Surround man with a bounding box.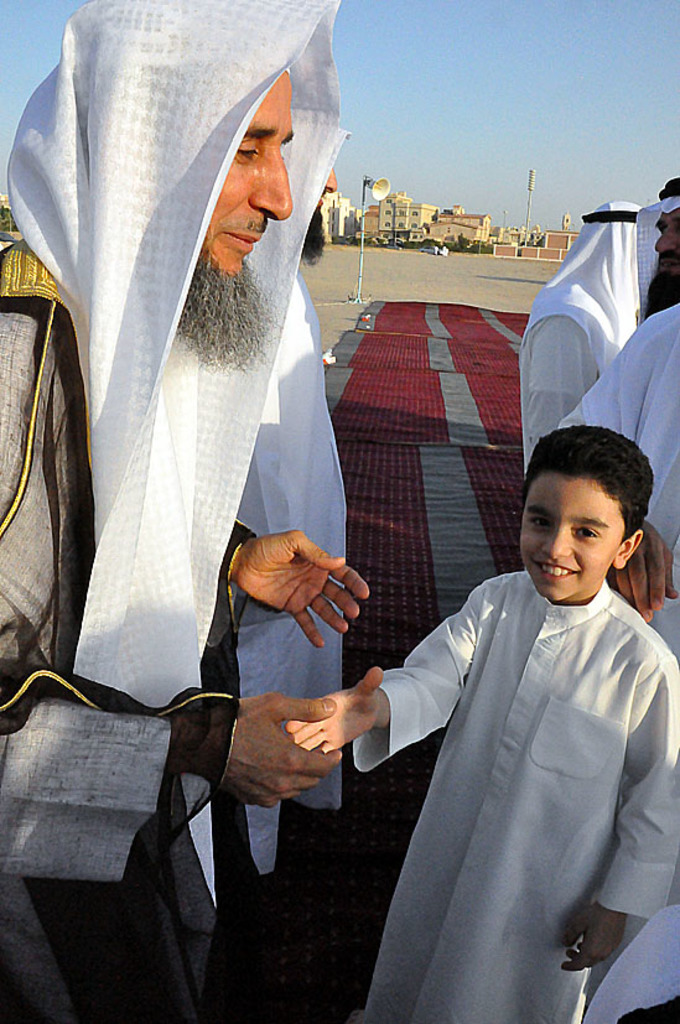
l=566, t=182, r=679, b=1018.
